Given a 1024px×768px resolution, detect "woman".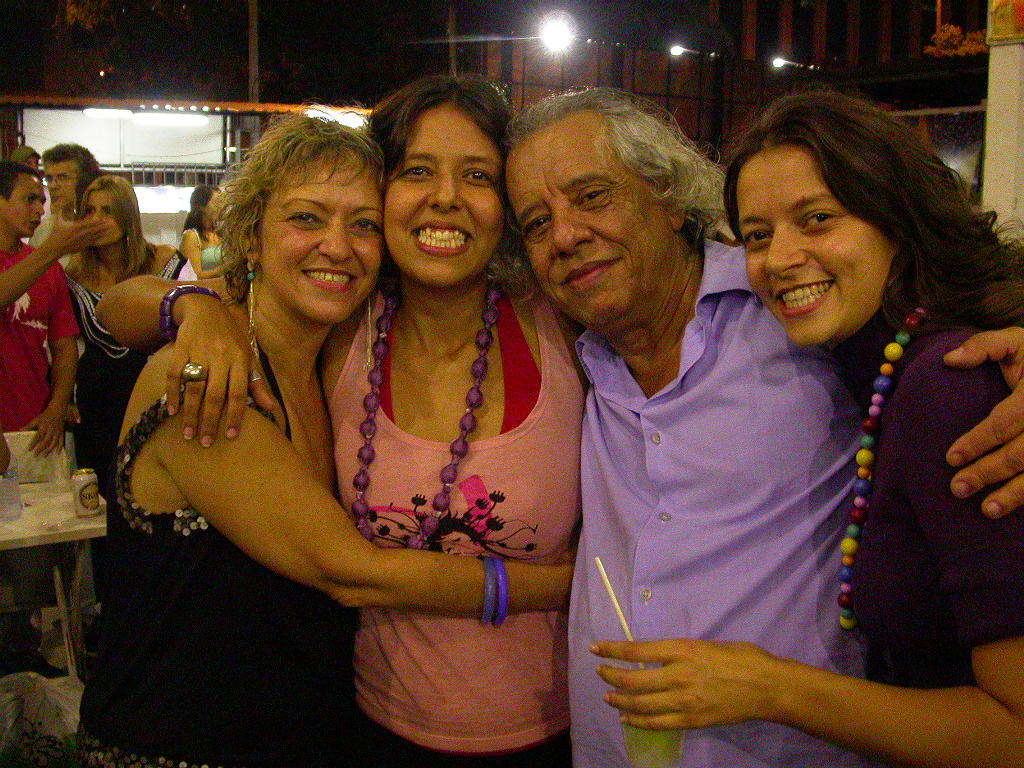
592:95:1023:767.
